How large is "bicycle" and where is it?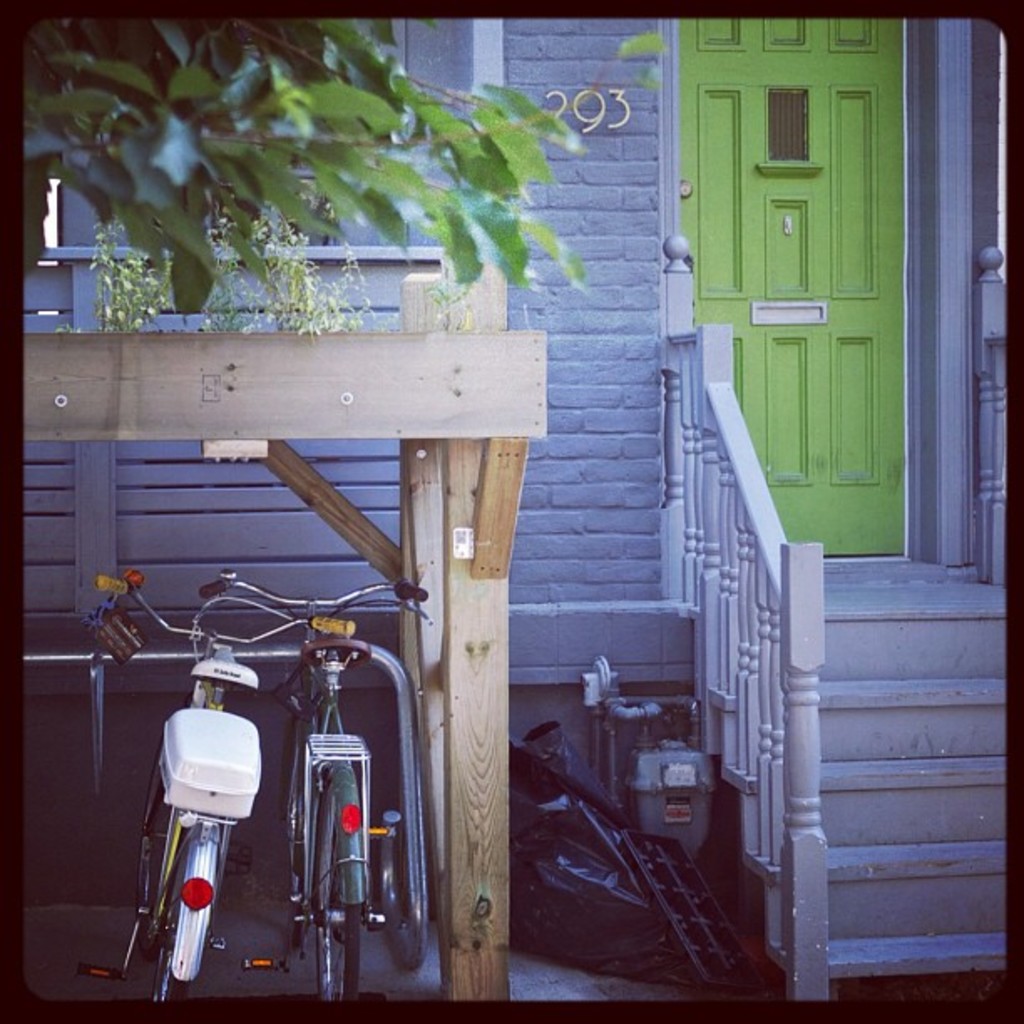
Bounding box: (x1=194, y1=556, x2=433, y2=1012).
